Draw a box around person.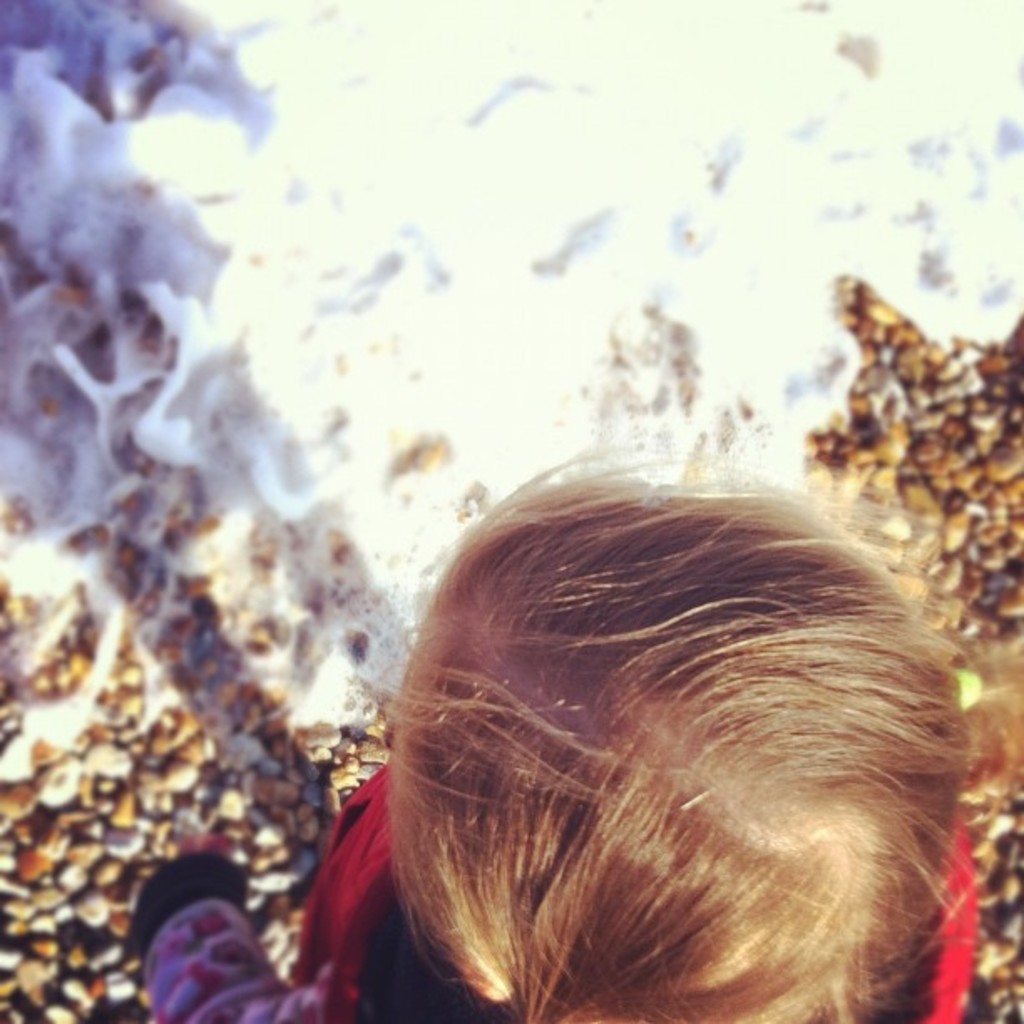
bbox=[127, 450, 1022, 1022].
